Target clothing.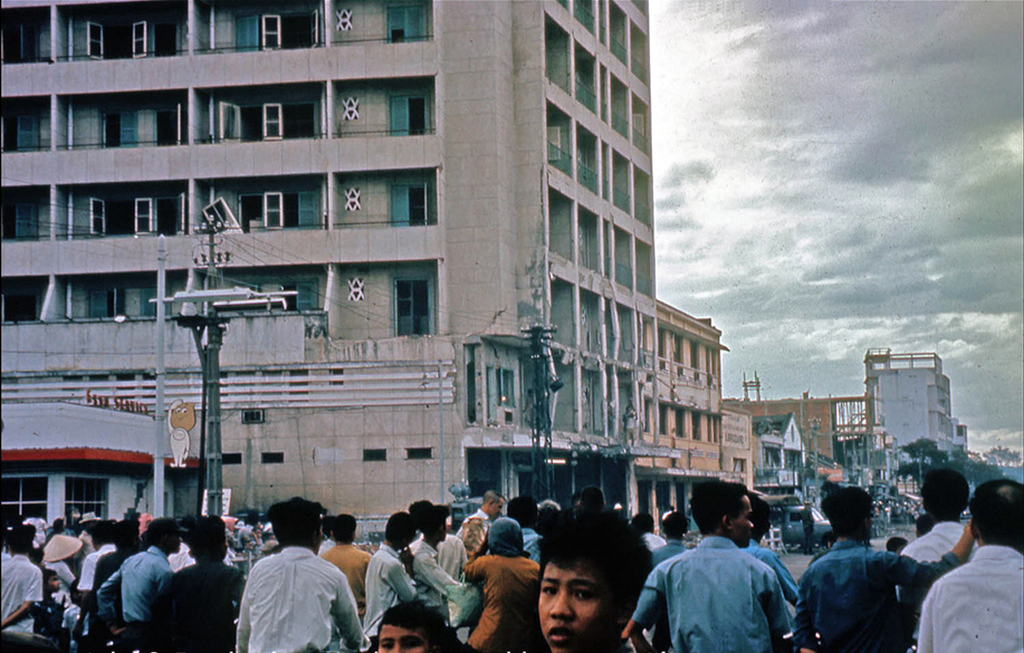
Target region: bbox=[240, 526, 258, 561].
